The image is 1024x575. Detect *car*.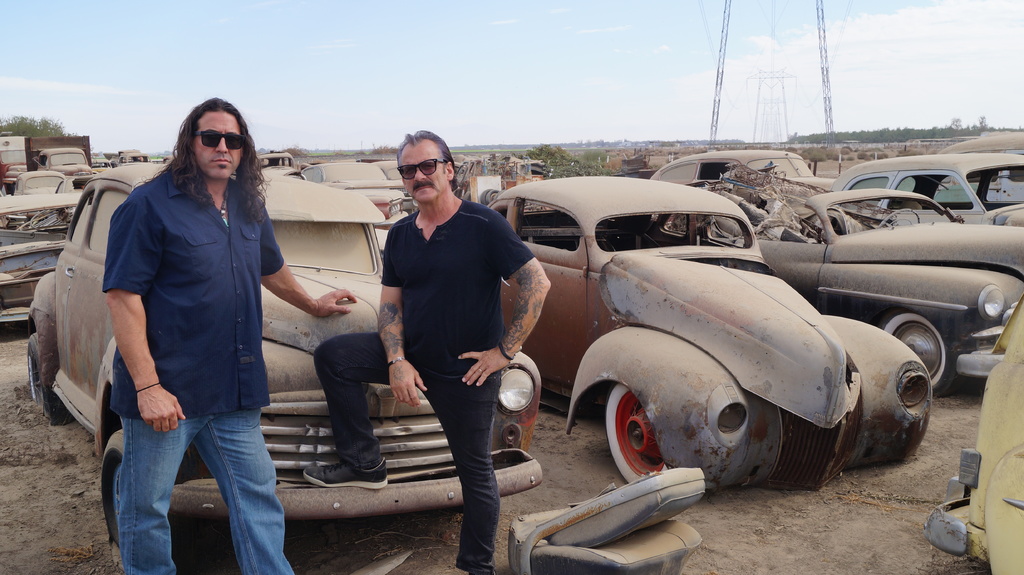
Detection: detection(833, 151, 1023, 226).
